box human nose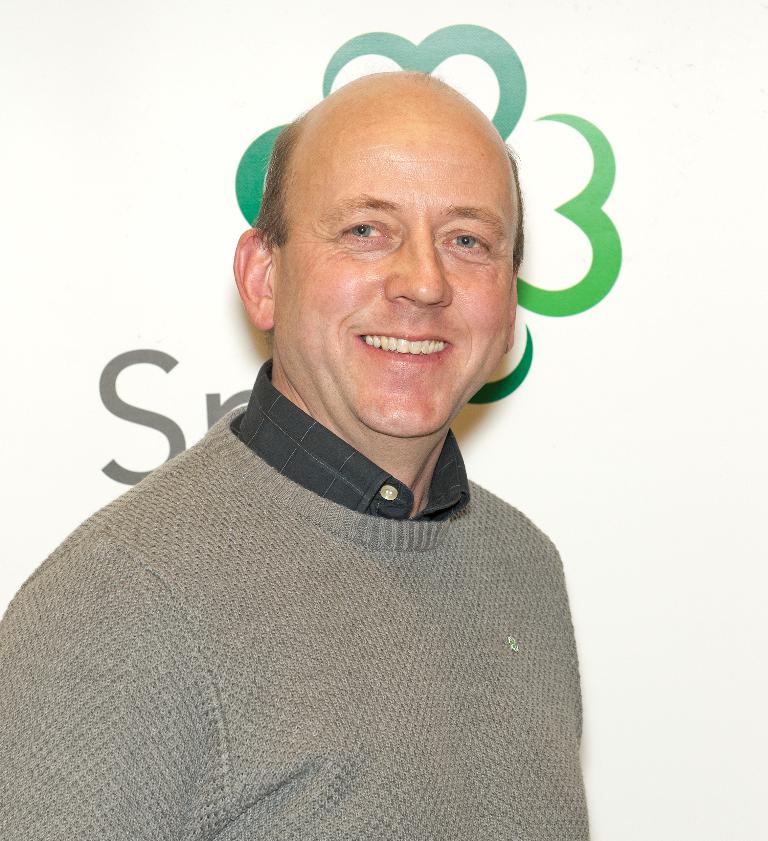
bbox(385, 224, 451, 311)
